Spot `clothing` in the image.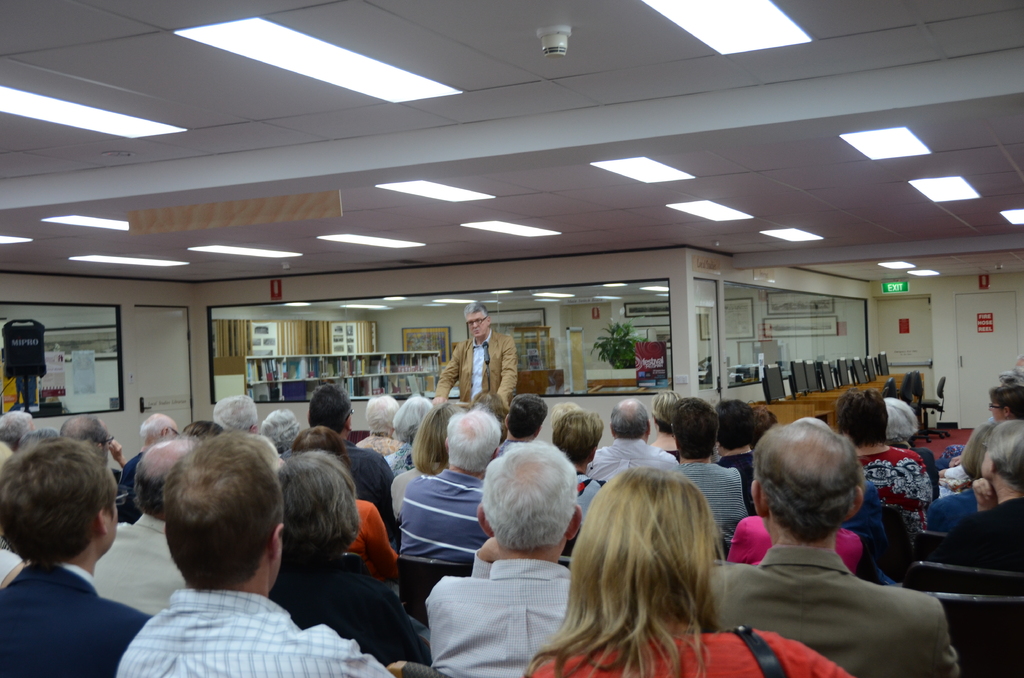
`clothing` found at x1=585 y1=437 x2=676 y2=483.
